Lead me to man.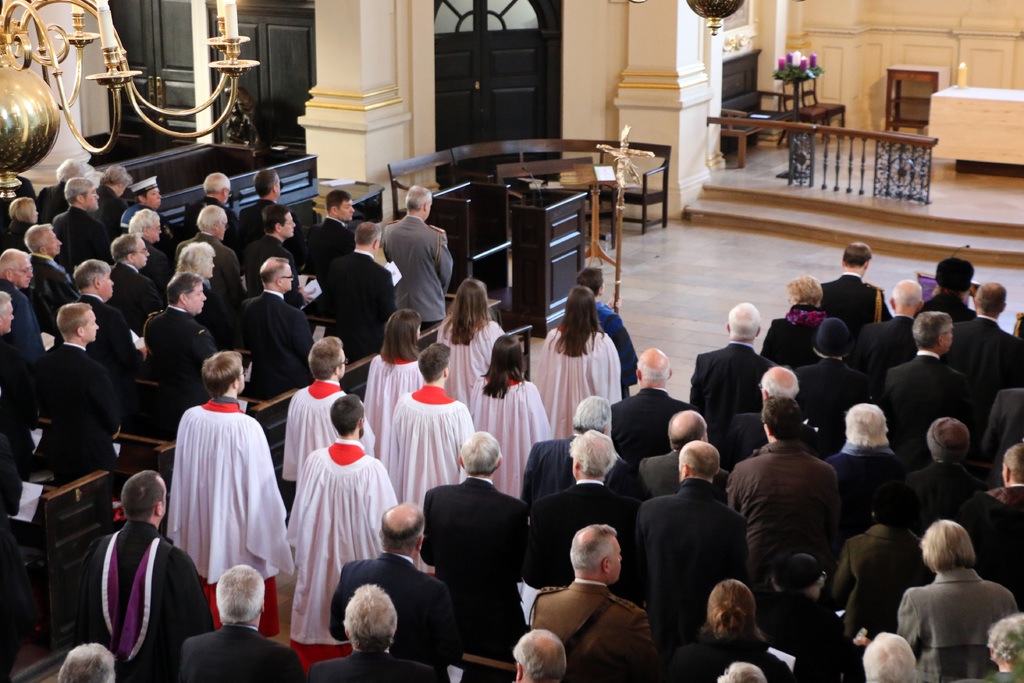
Lead to rect(329, 498, 459, 661).
